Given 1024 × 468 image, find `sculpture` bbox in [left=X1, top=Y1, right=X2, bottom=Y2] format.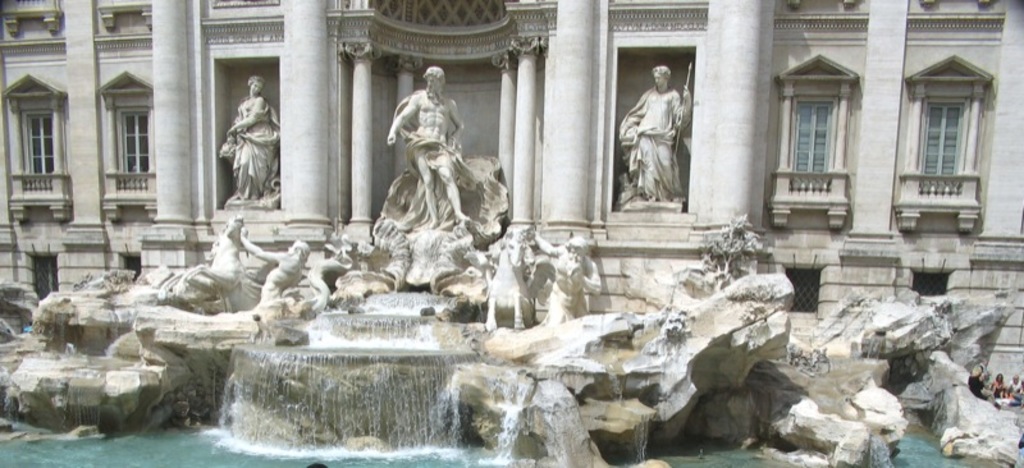
[left=169, top=208, right=257, bottom=295].
